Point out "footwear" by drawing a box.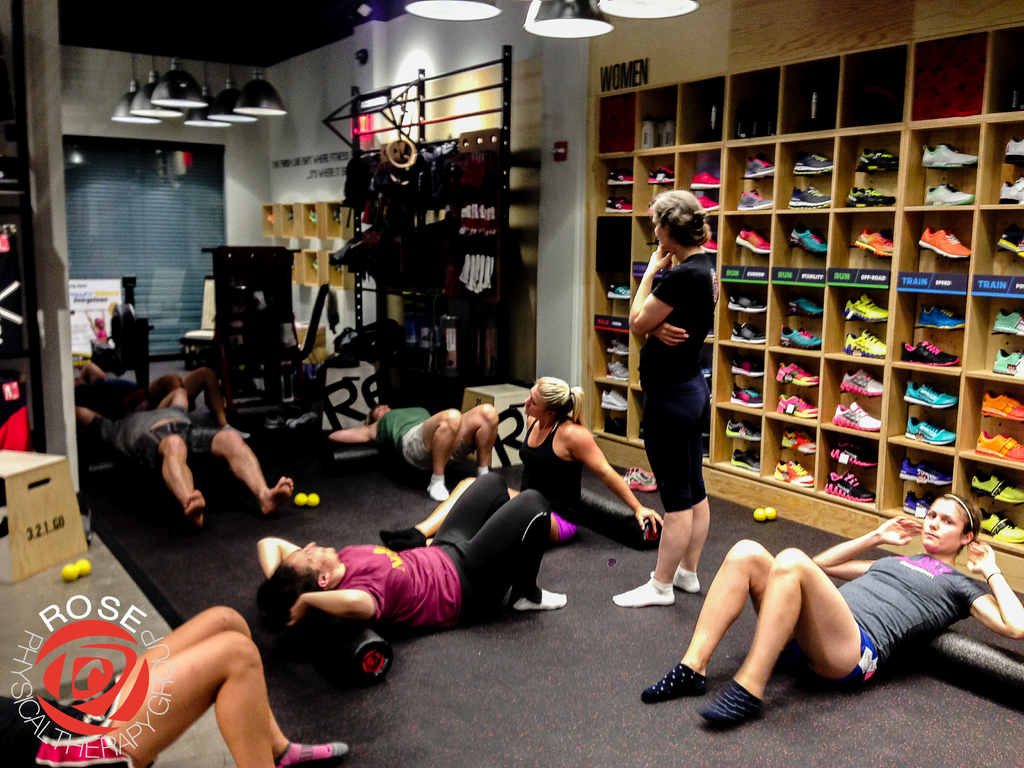
(605, 168, 635, 186).
